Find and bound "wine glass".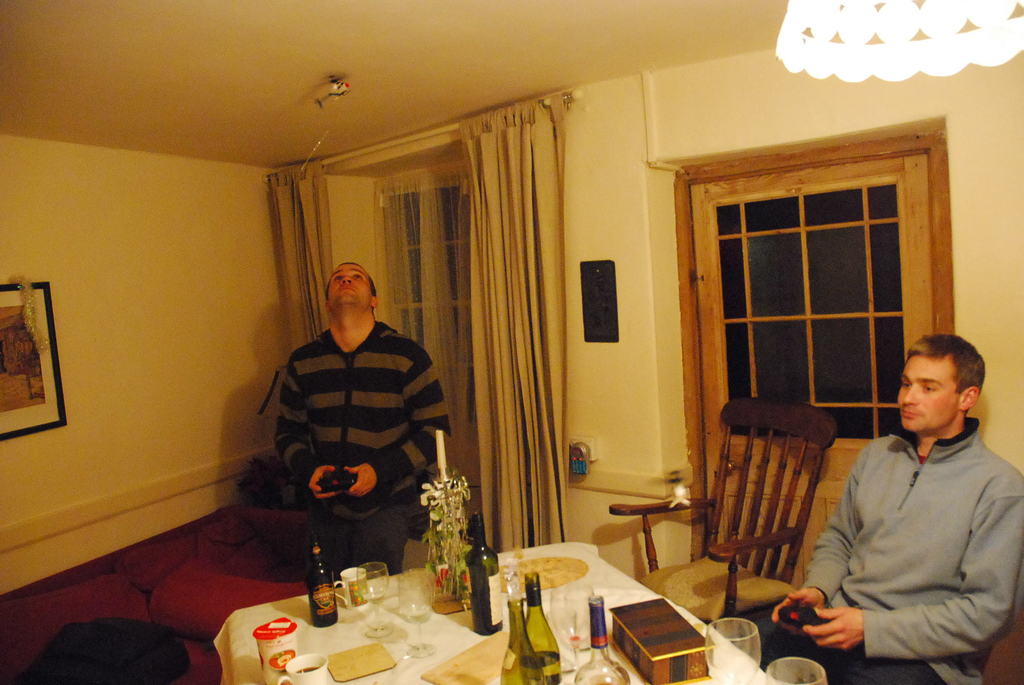
Bound: <box>703,619,763,681</box>.
